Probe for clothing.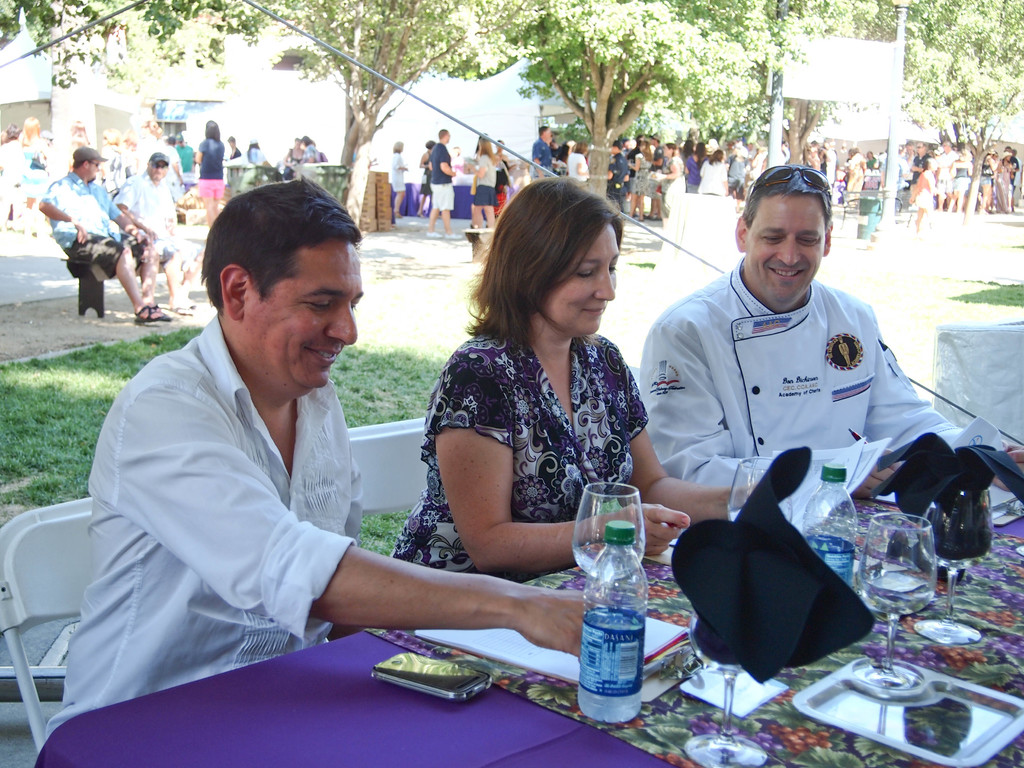
Probe result: bbox(566, 150, 593, 184).
